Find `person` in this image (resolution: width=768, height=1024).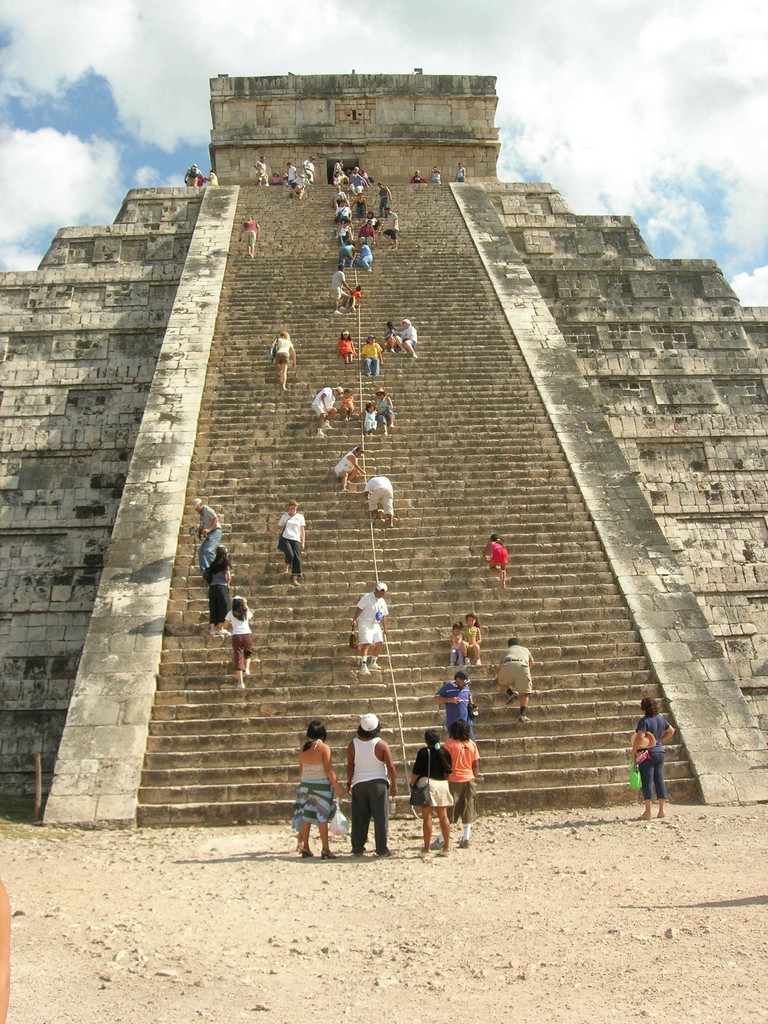
359, 339, 387, 381.
